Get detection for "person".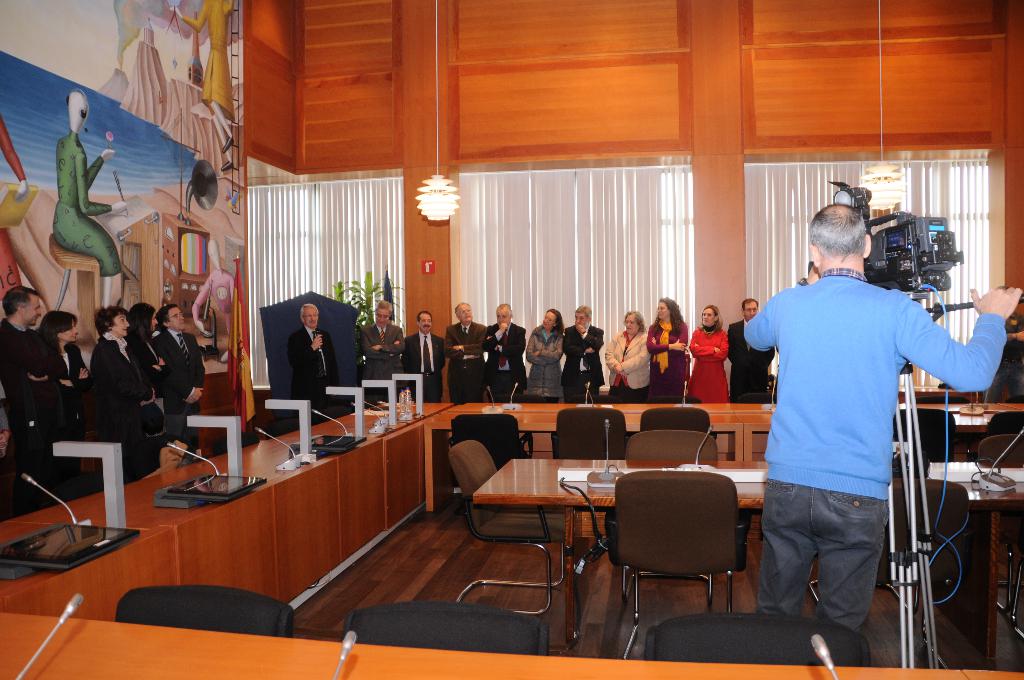
Detection: pyautogui.locateOnScreen(150, 300, 213, 439).
